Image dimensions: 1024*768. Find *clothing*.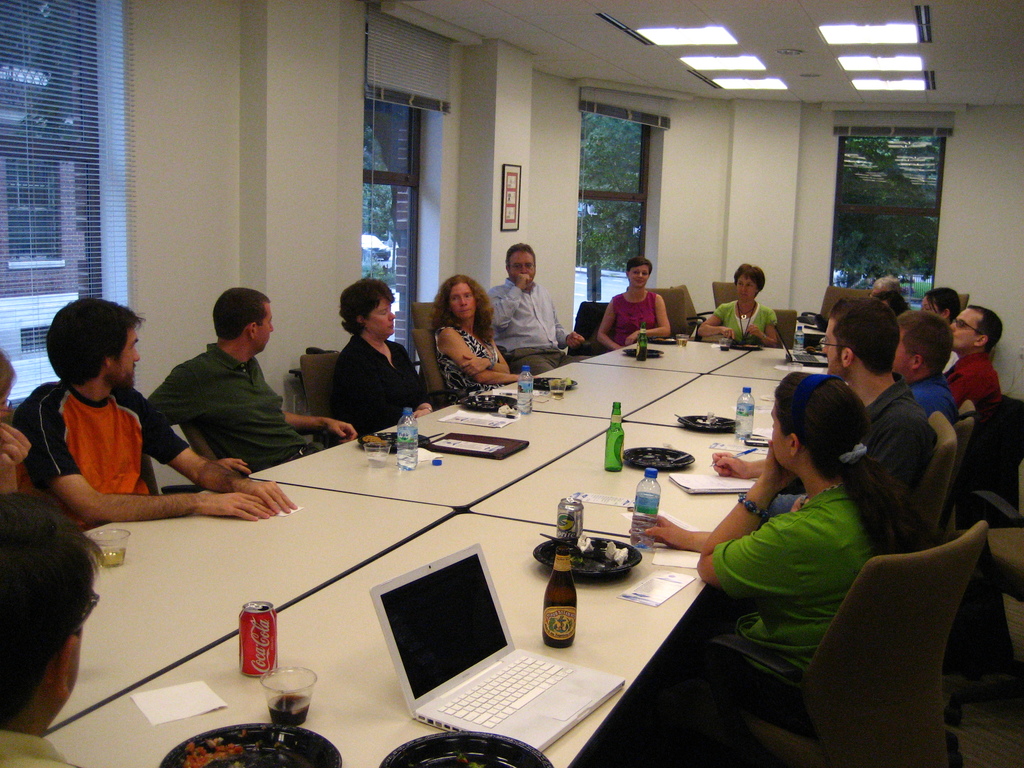
[140,340,300,472].
